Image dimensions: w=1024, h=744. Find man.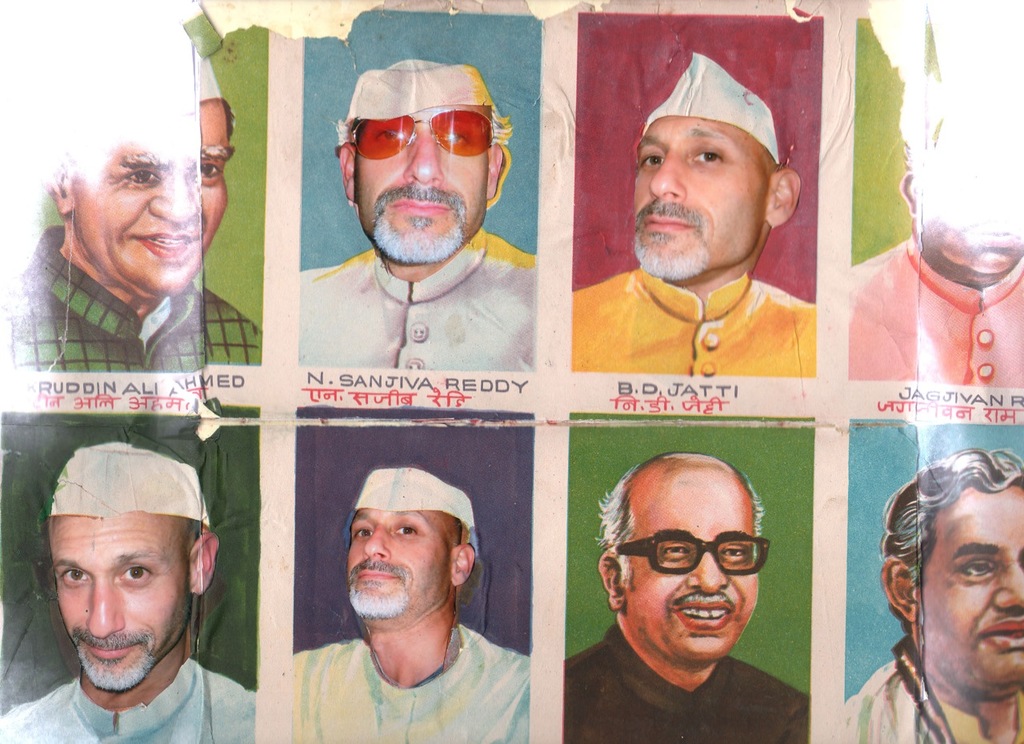
region(562, 453, 812, 743).
